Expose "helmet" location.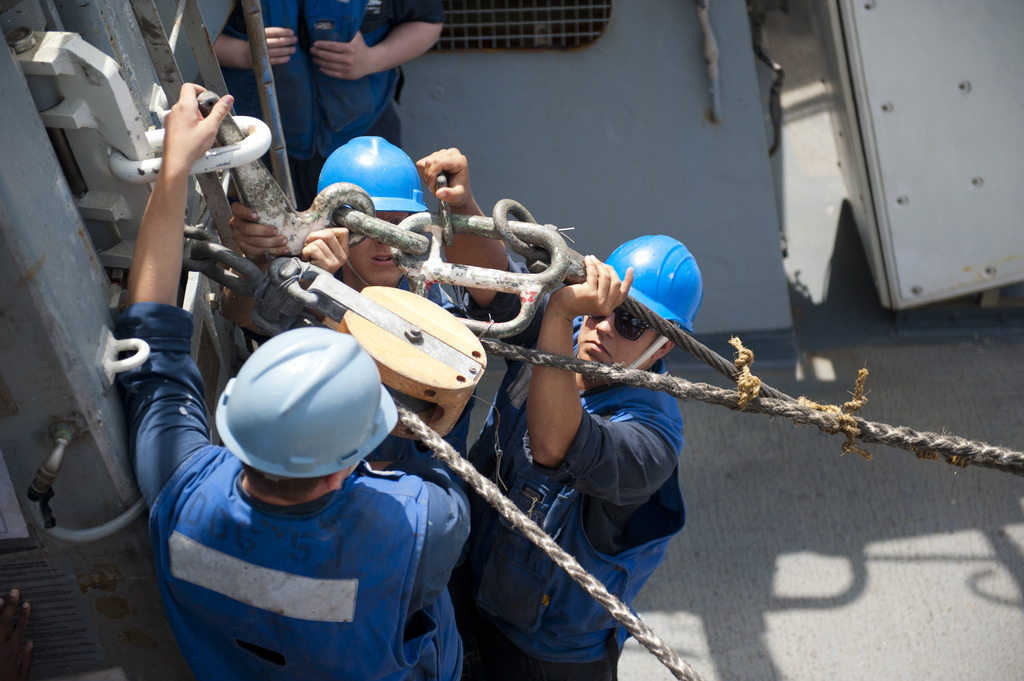
Exposed at <region>318, 127, 433, 211</region>.
